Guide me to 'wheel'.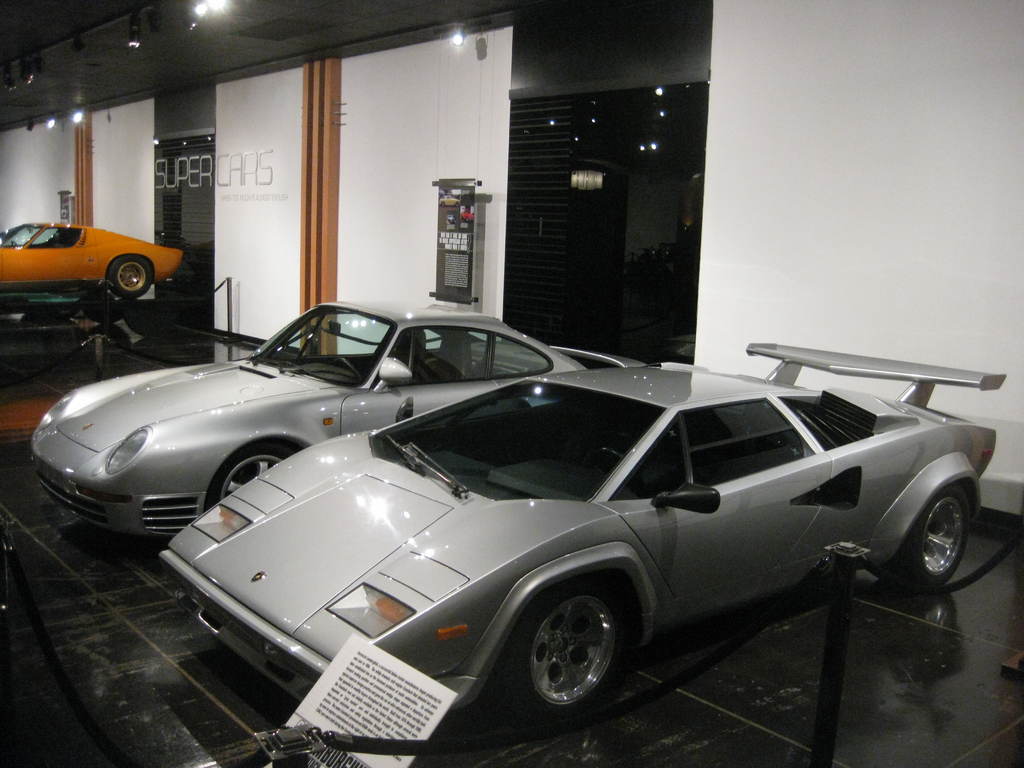
Guidance: Rect(891, 482, 978, 602).
